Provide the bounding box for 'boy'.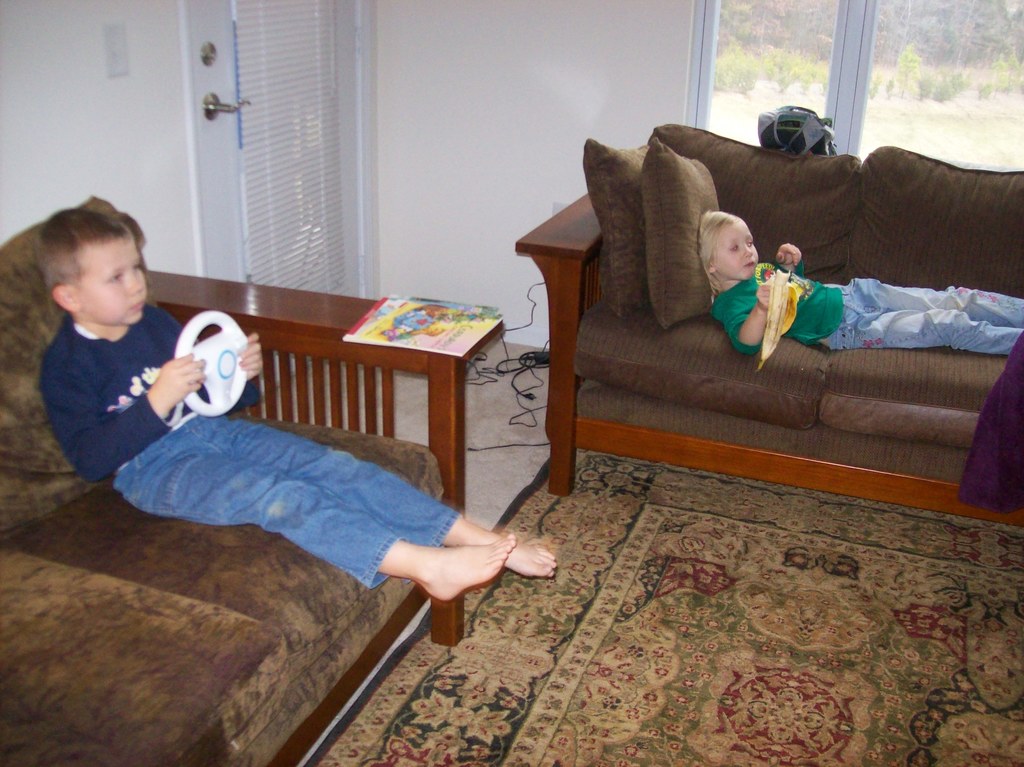
{"x1": 38, "y1": 212, "x2": 555, "y2": 599}.
